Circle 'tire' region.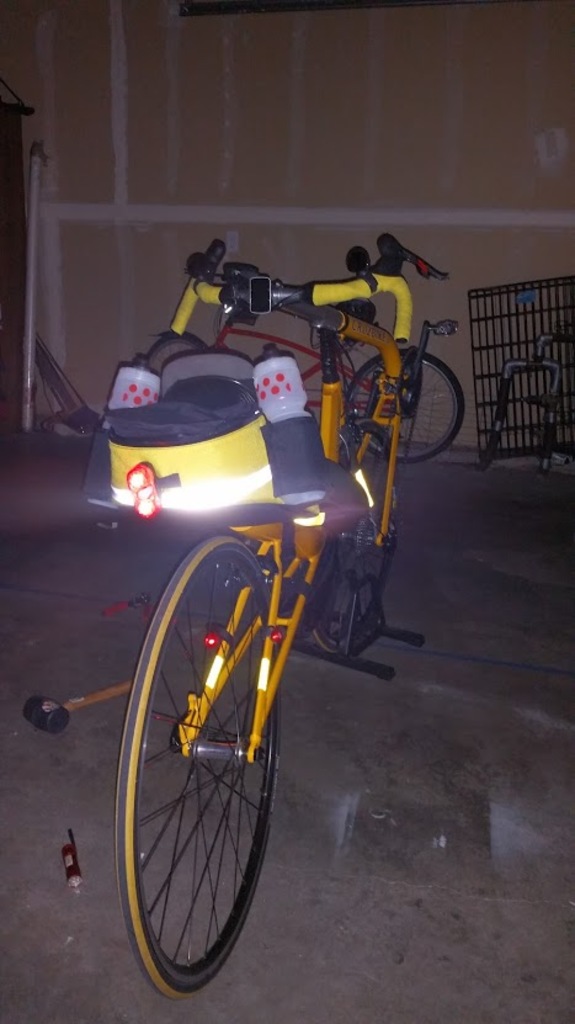
Region: (312, 434, 398, 652).
